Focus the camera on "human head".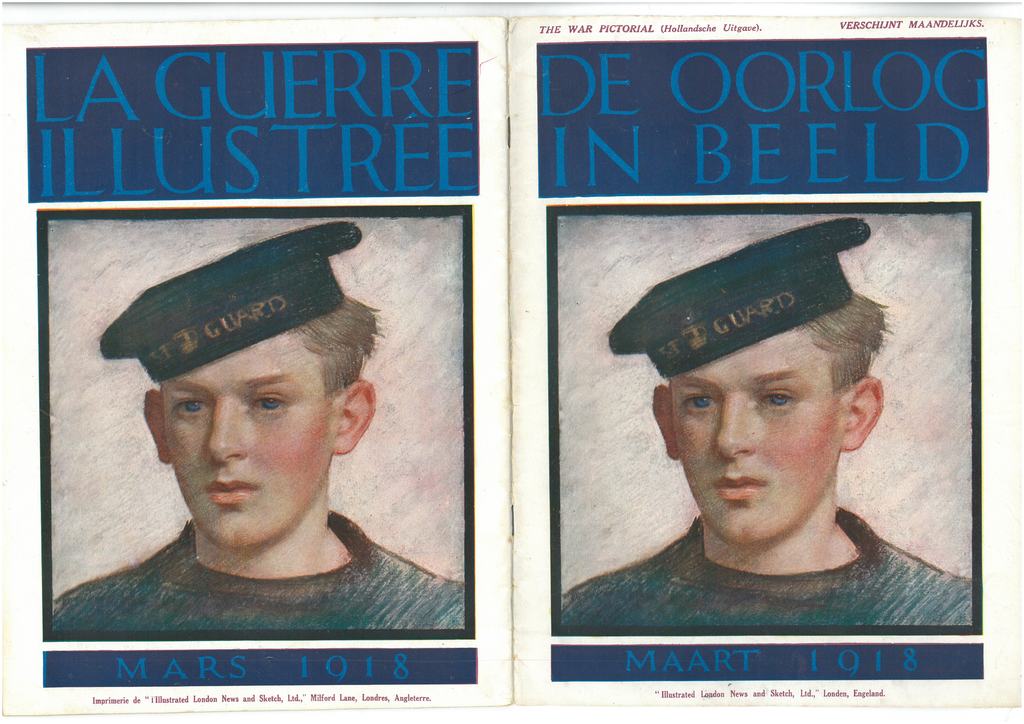
Focus region: BBox(607, 216, 884, 552).
